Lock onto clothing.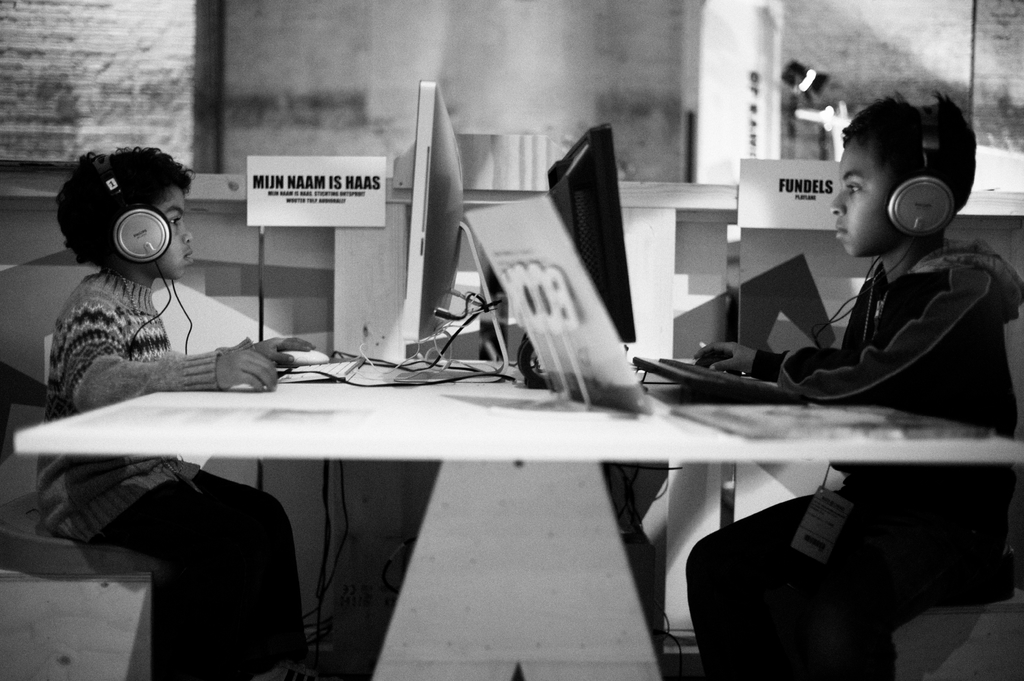
Locked: <bbox>685, 239, 1023, 680</bbox>.
